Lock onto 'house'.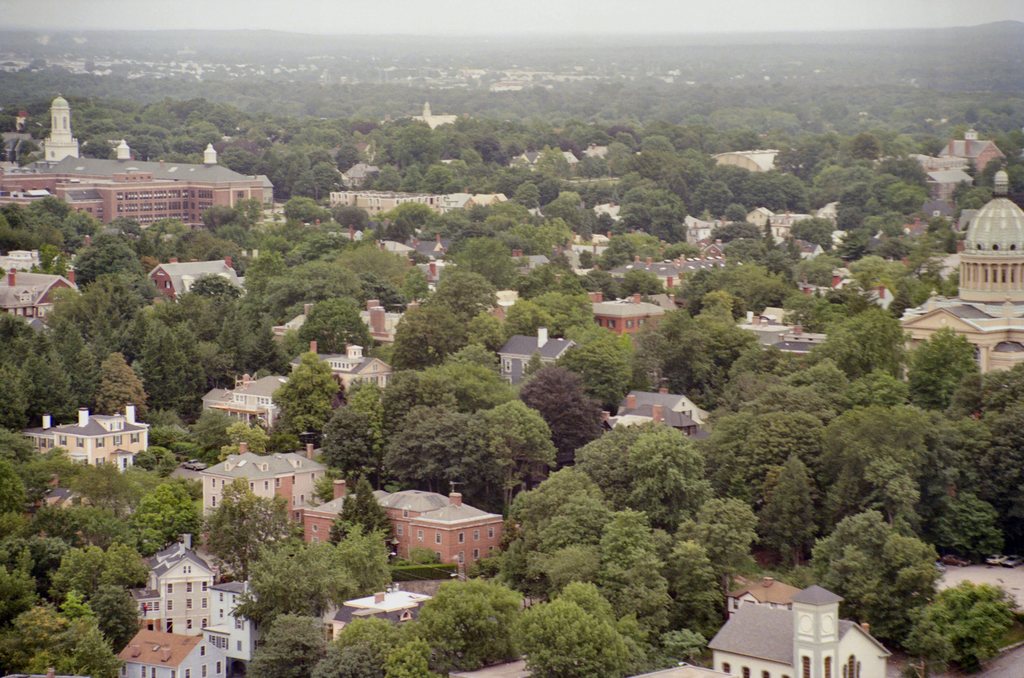
Locked: Rect(492, 326, 576, 394).
